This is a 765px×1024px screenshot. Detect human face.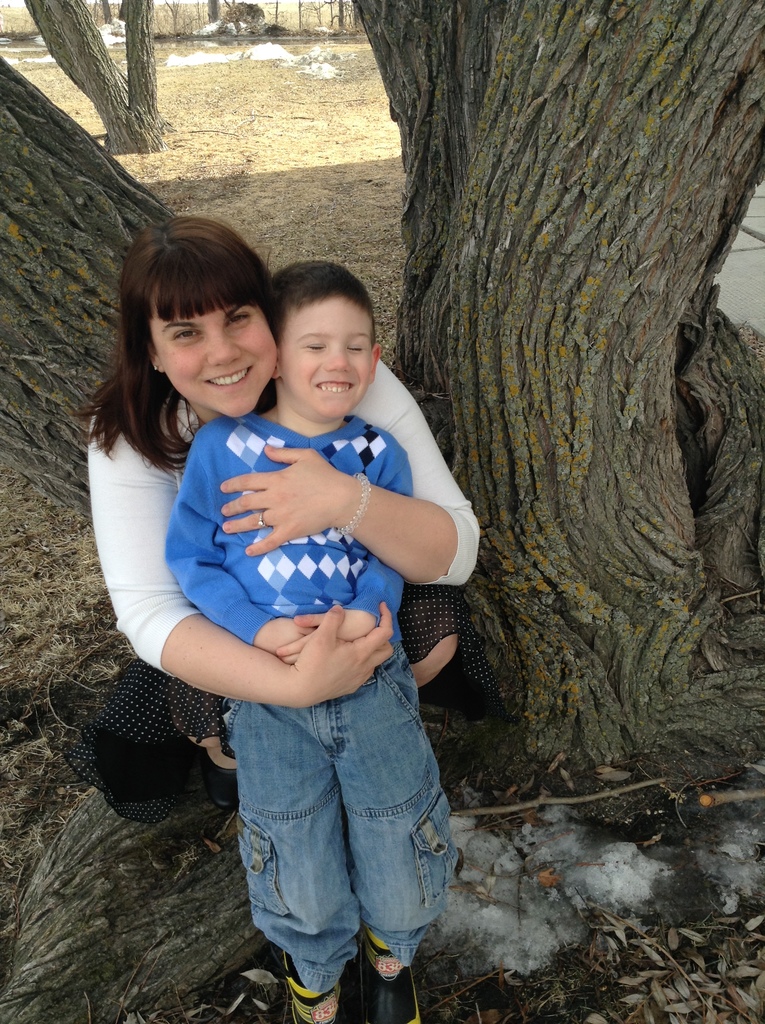
bbox=[149, 301, 282, 424].
